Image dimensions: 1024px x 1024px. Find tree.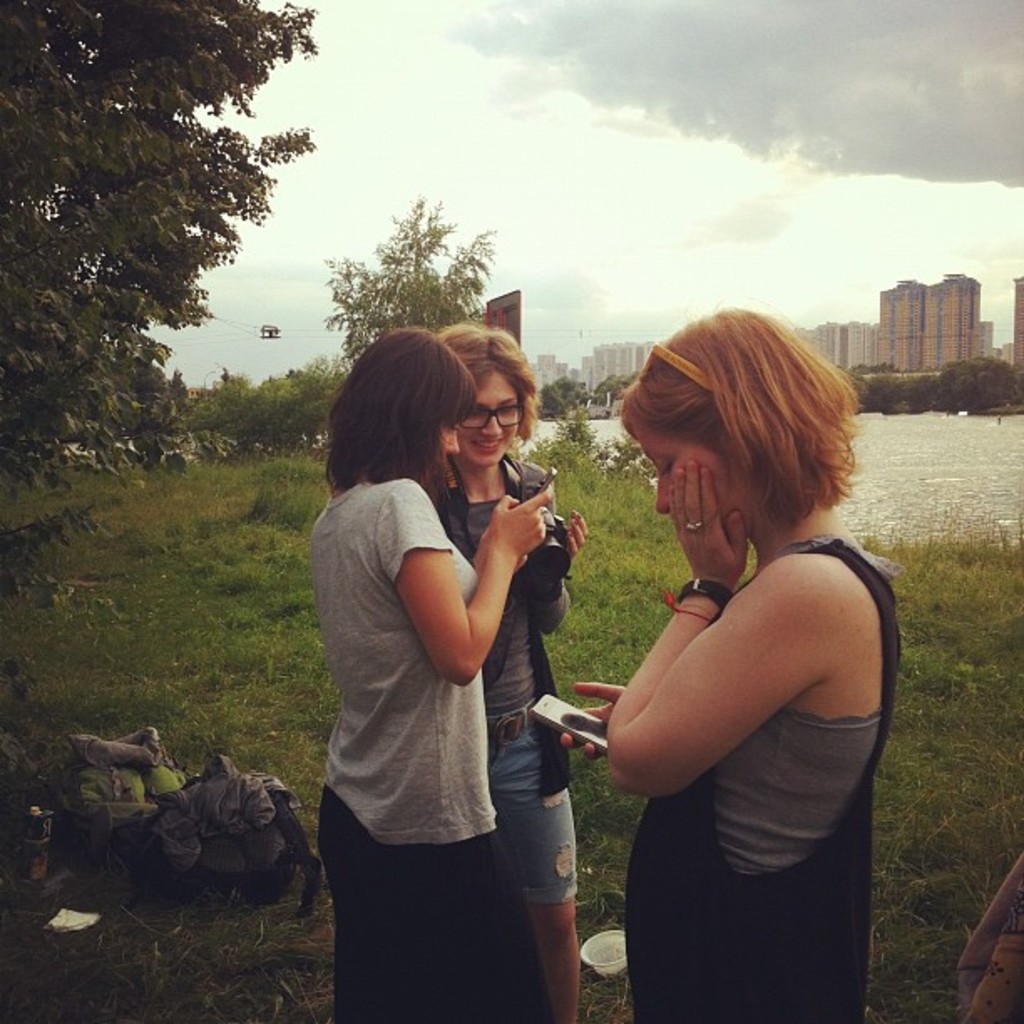
(587, 366, 641, 413).
